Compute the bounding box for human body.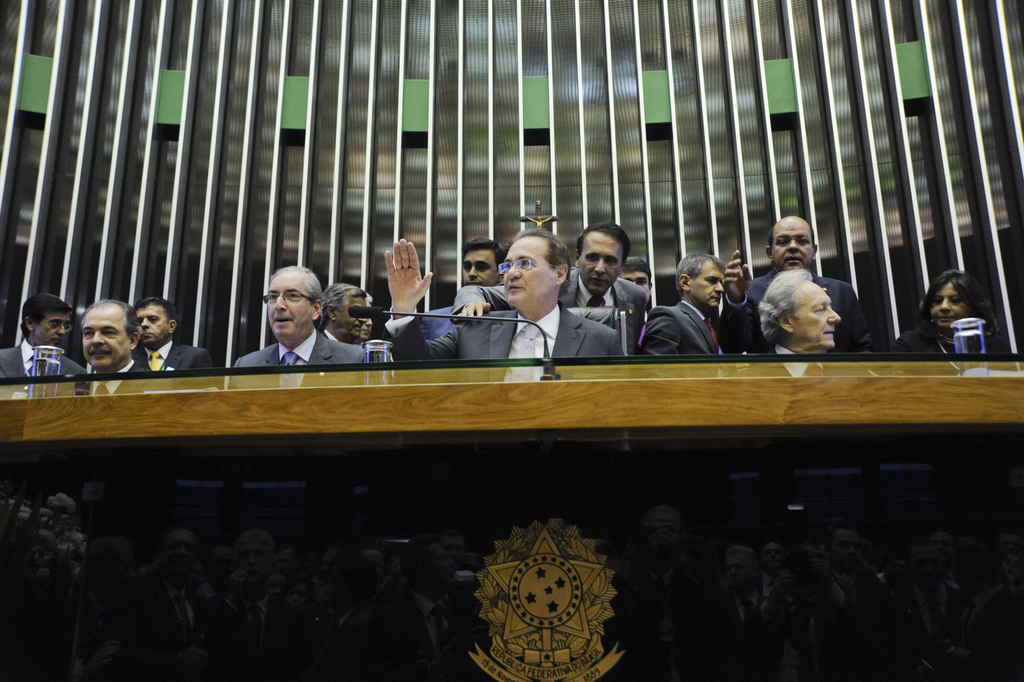
<bbox>455, 245, 496, 286</bbox>.
